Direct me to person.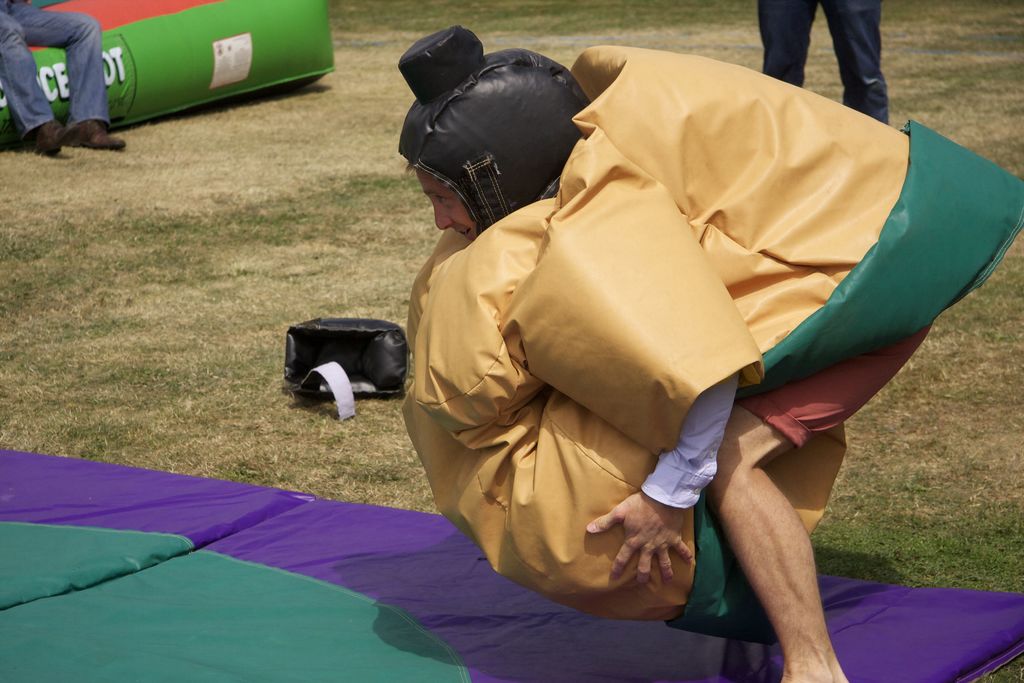
Direction: crop(755, 0, 888, 120).
